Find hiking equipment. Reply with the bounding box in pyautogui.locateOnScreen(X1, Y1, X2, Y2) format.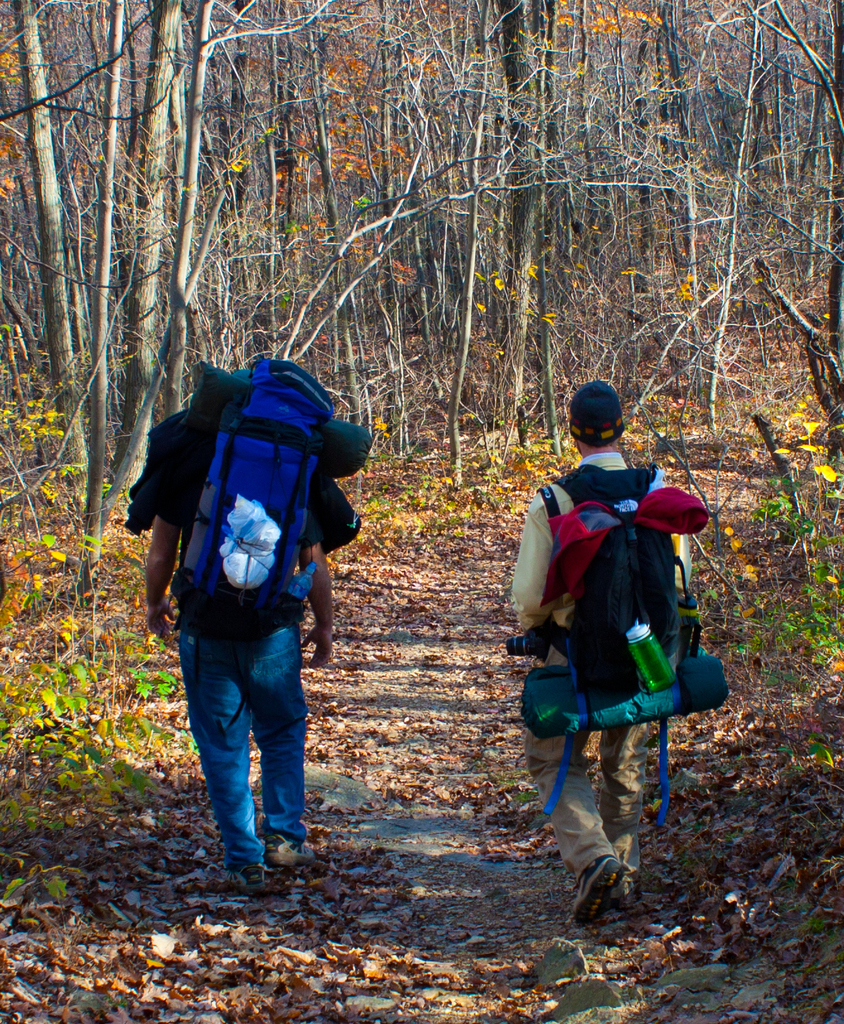
pyautogui.locateOnScreen(120, 354, 373, 726).
